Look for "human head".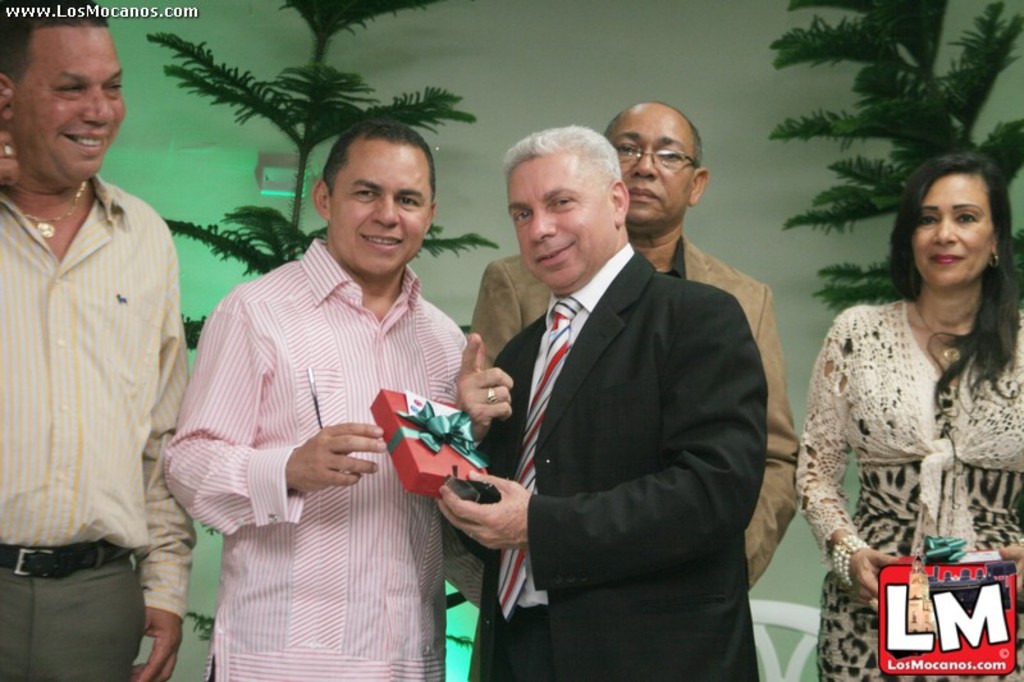
Found: [x1=599, y1=100, x2=710, y2=238].
